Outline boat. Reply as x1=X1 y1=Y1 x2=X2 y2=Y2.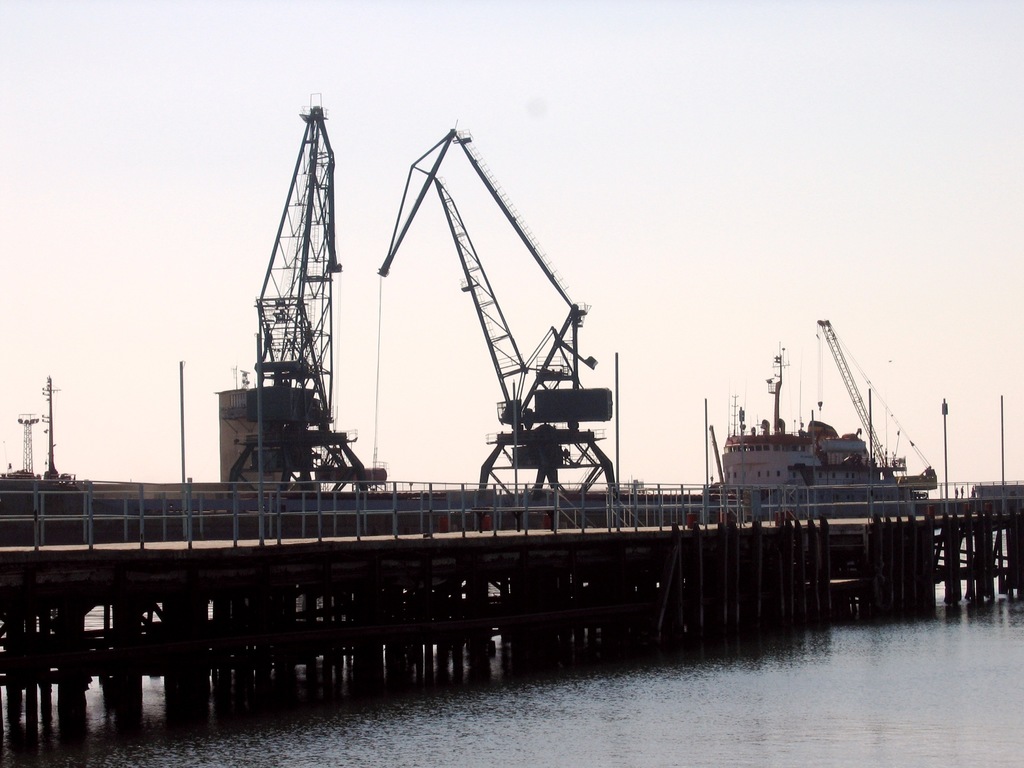
x1=611 y1=329 x2=1004 y2=559.
